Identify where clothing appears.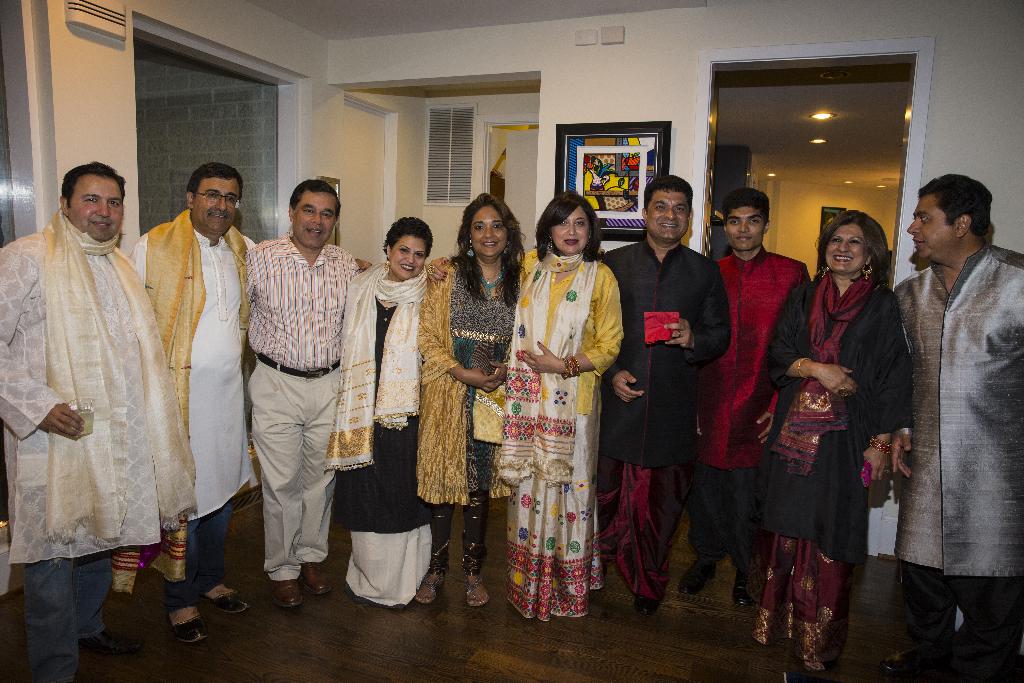
Appears at rect(129, 211, 255, 613).
